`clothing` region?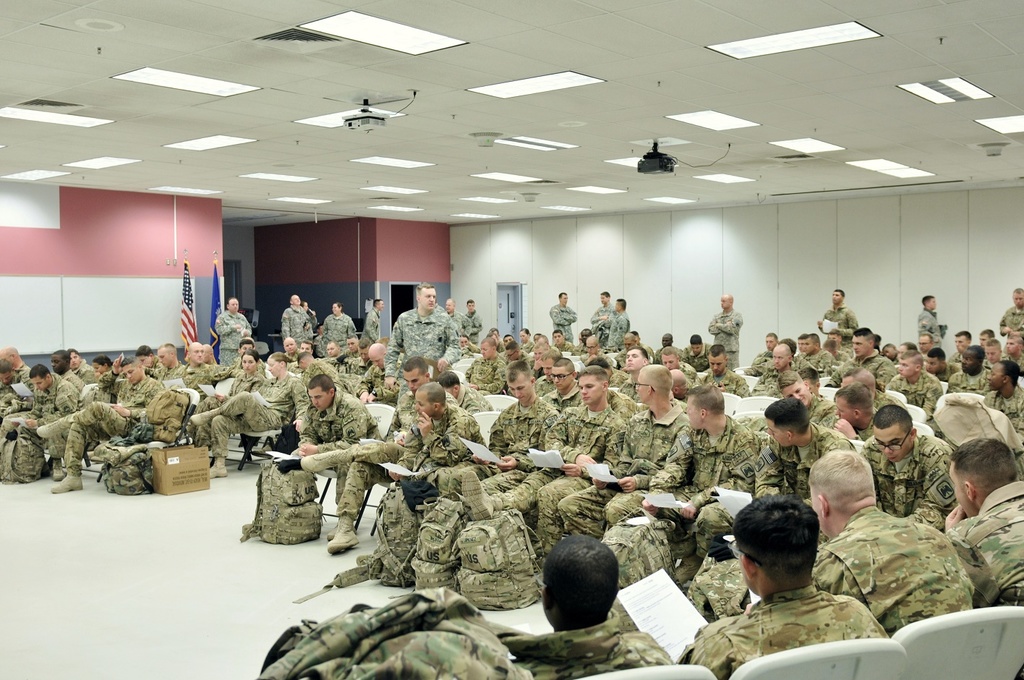
<bbox>701, 364, 754, 399</bbox>
